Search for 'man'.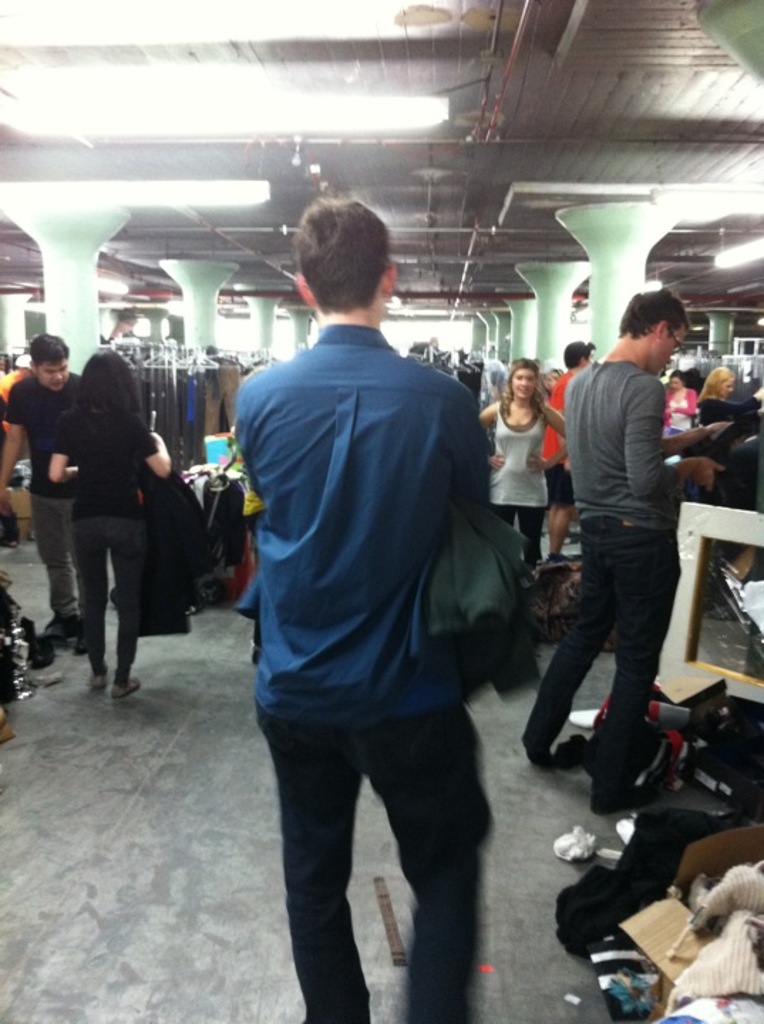
Found at region(232, 199, 502, 1021).
